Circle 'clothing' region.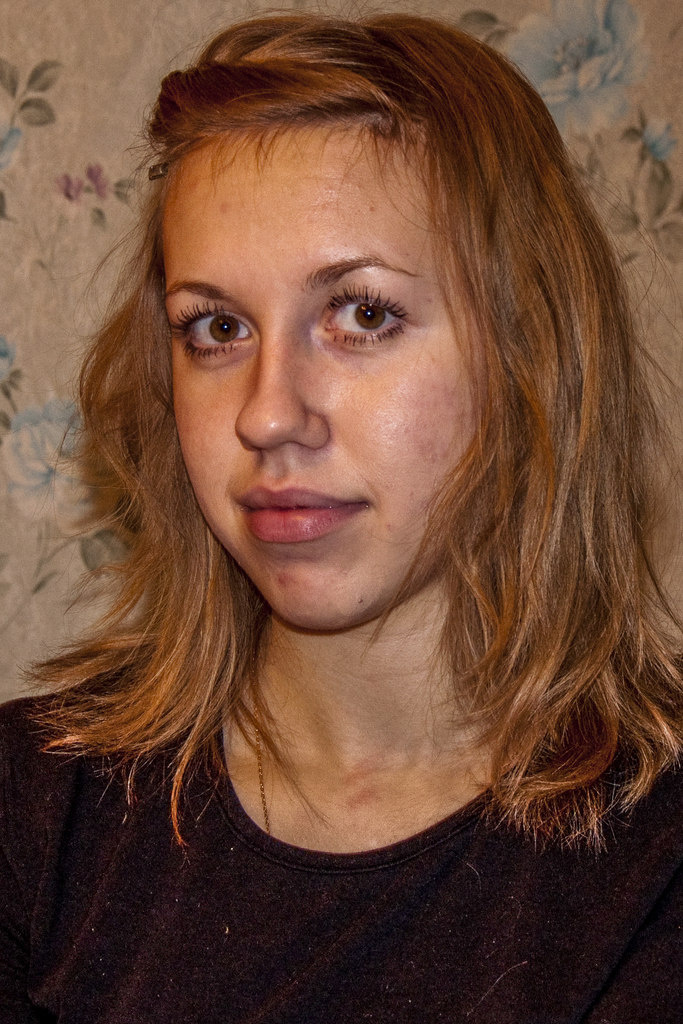
Region: BBox(0, 673, 682, 1023).
